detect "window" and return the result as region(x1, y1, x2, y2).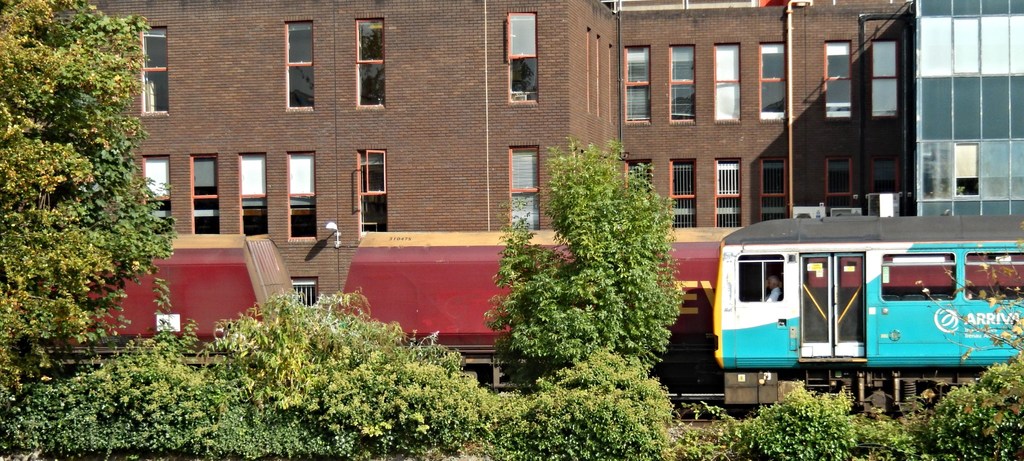
region(141, 25, 168, 112).
